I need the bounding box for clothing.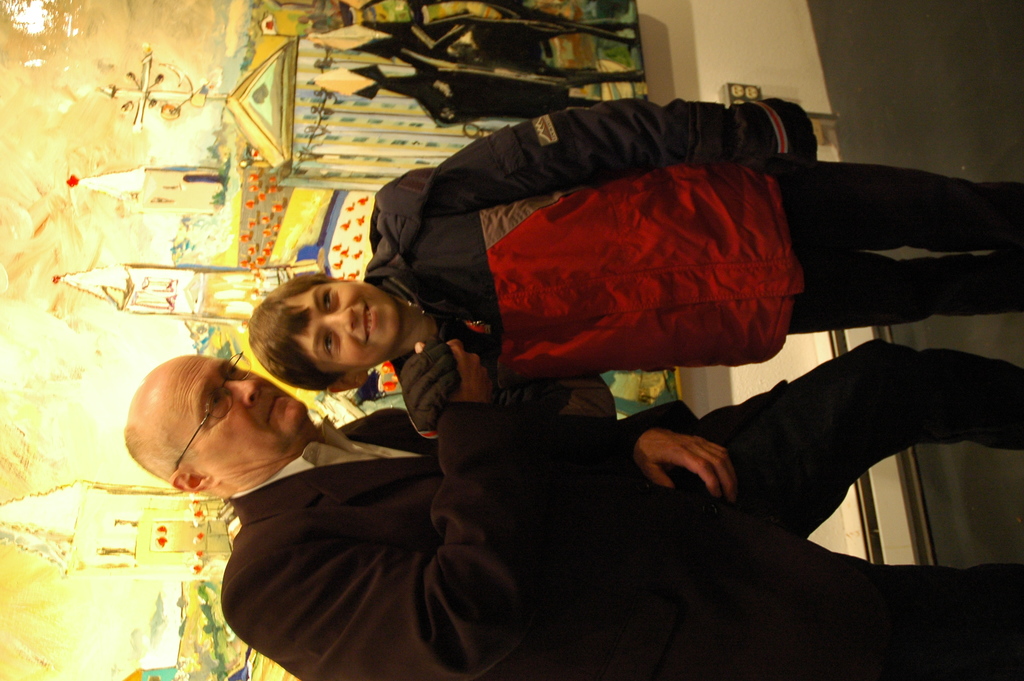
Here it is: 220:339:1023:680.
